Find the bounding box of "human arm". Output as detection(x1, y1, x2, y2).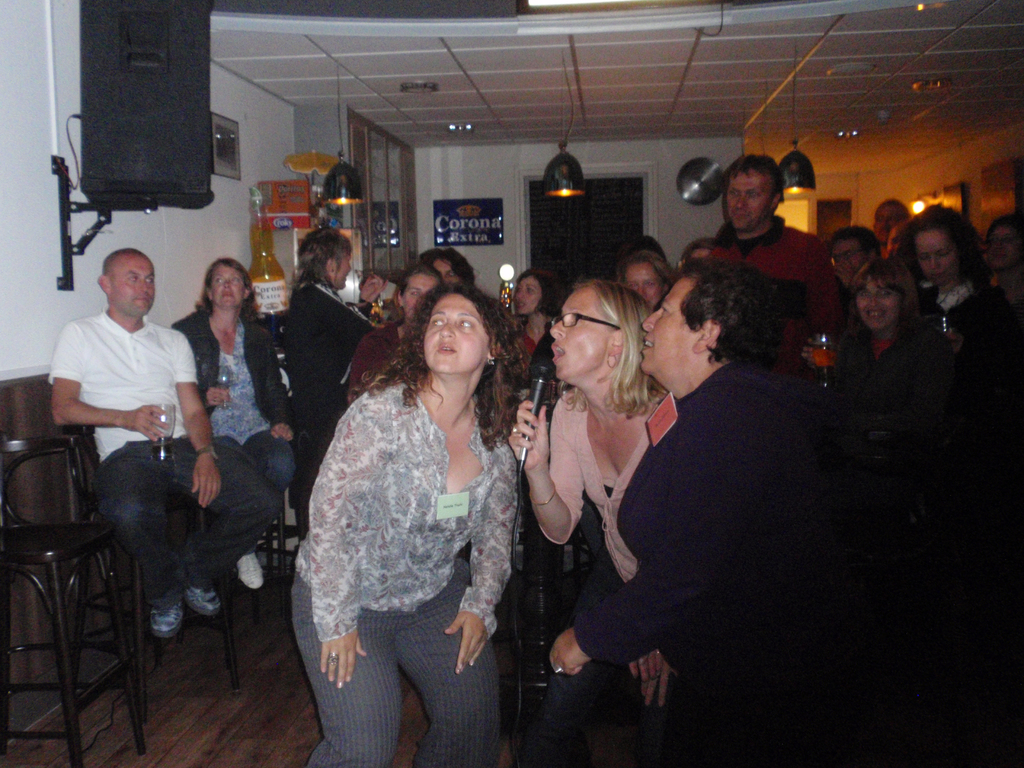
detection(625, 653, 669, 710).
